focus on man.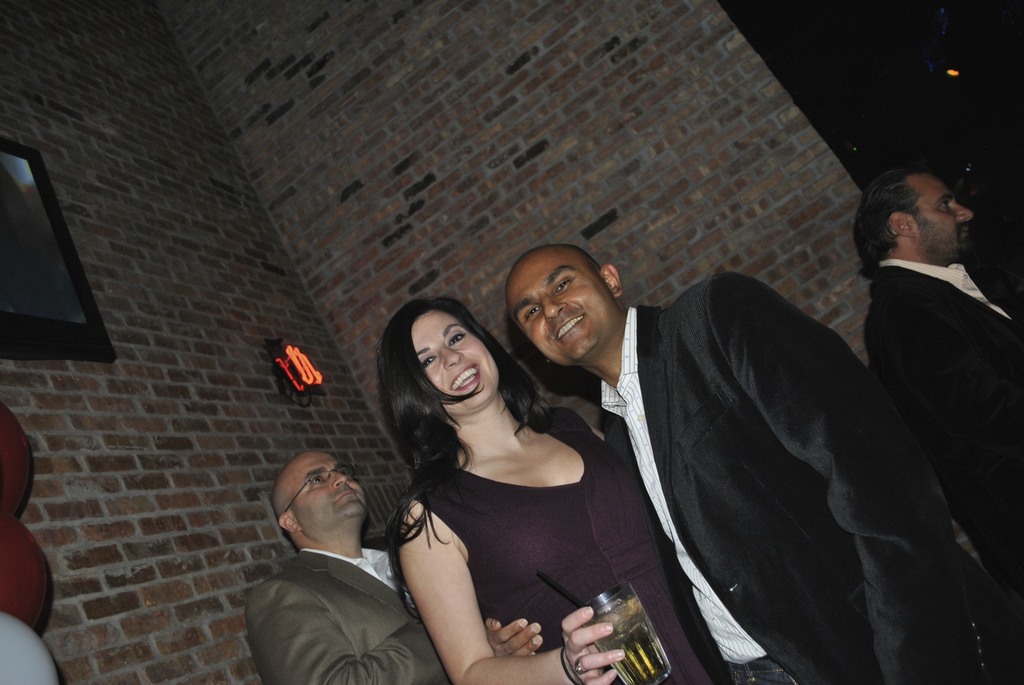
Focused at [left=220, top=452, right=436, bottom=684].
